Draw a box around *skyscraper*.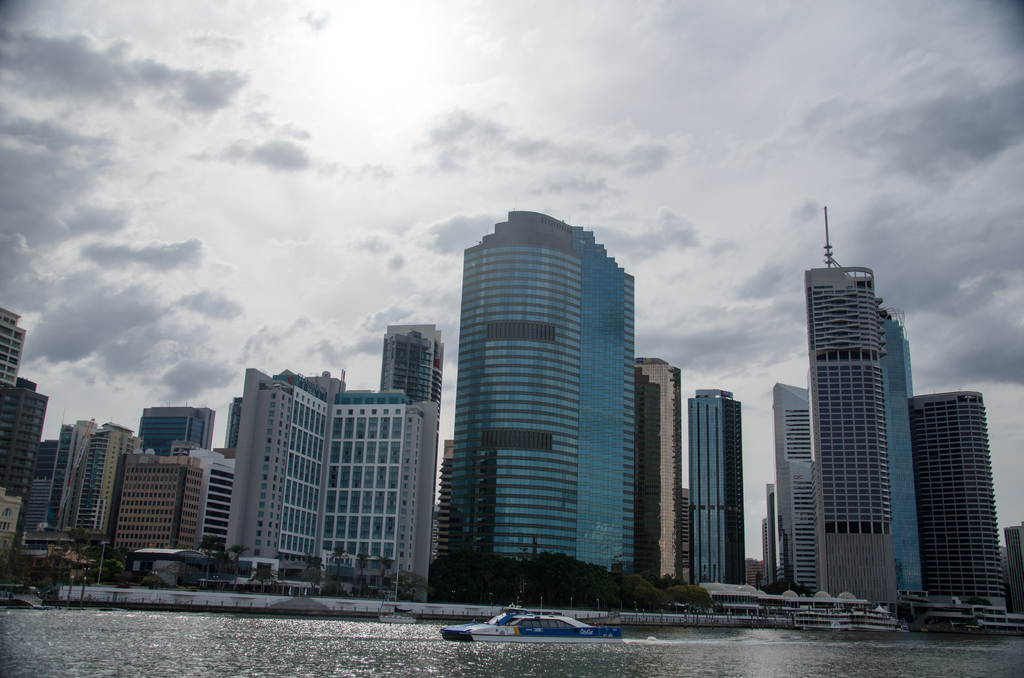
(680, 398, 747, 588).
